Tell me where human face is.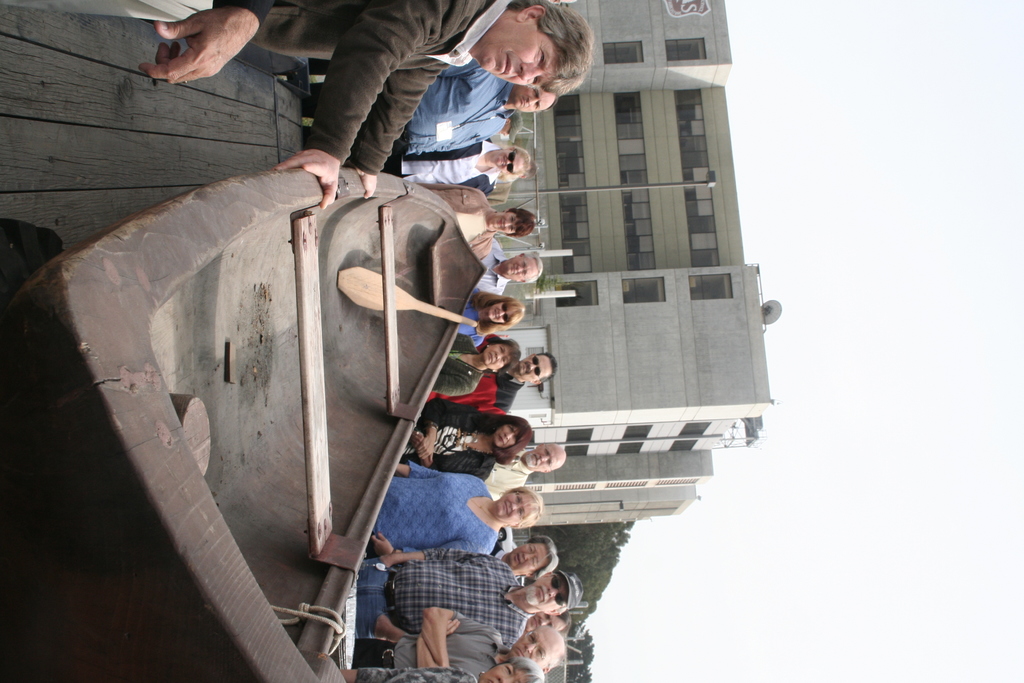
human face is at bbox(510, 623, 557, 666).
